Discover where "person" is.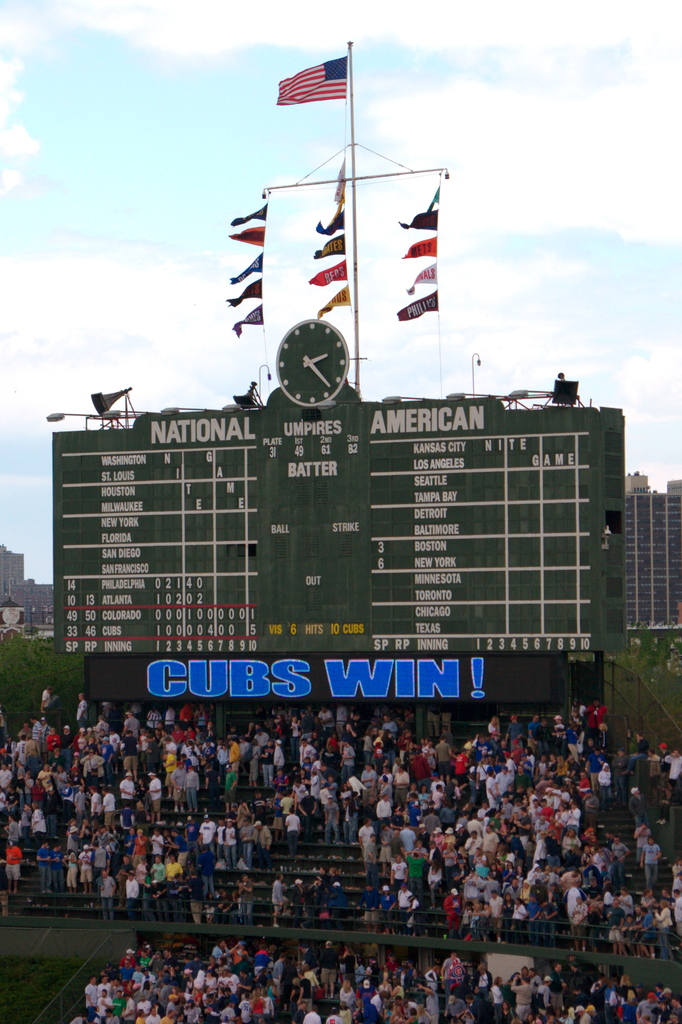
Discovered at locate(270, 870, 291, 924).
